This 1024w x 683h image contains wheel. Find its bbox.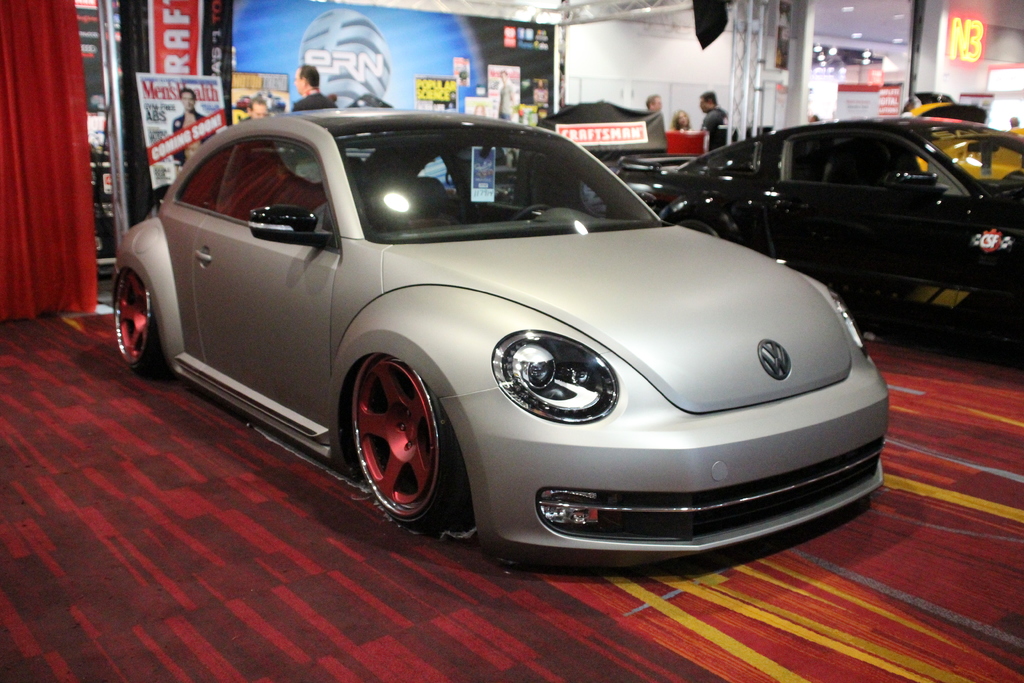
bbox(506, 199, 555, 226).
